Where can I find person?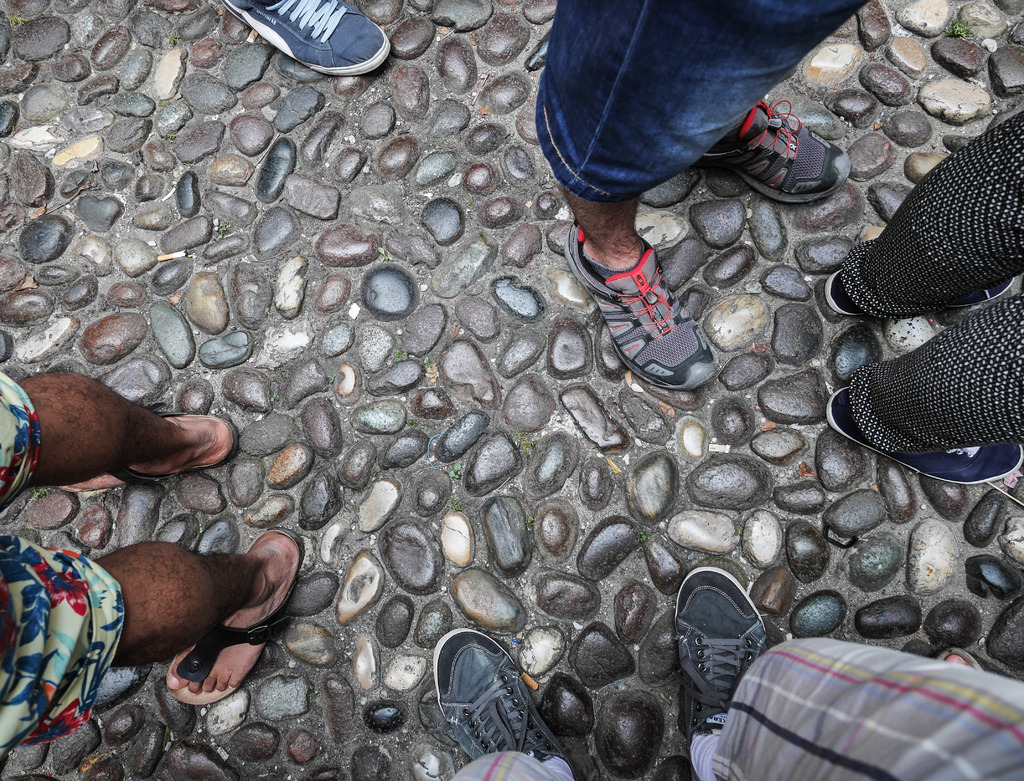
You can find it at crop(13, 465, 301, 750).
